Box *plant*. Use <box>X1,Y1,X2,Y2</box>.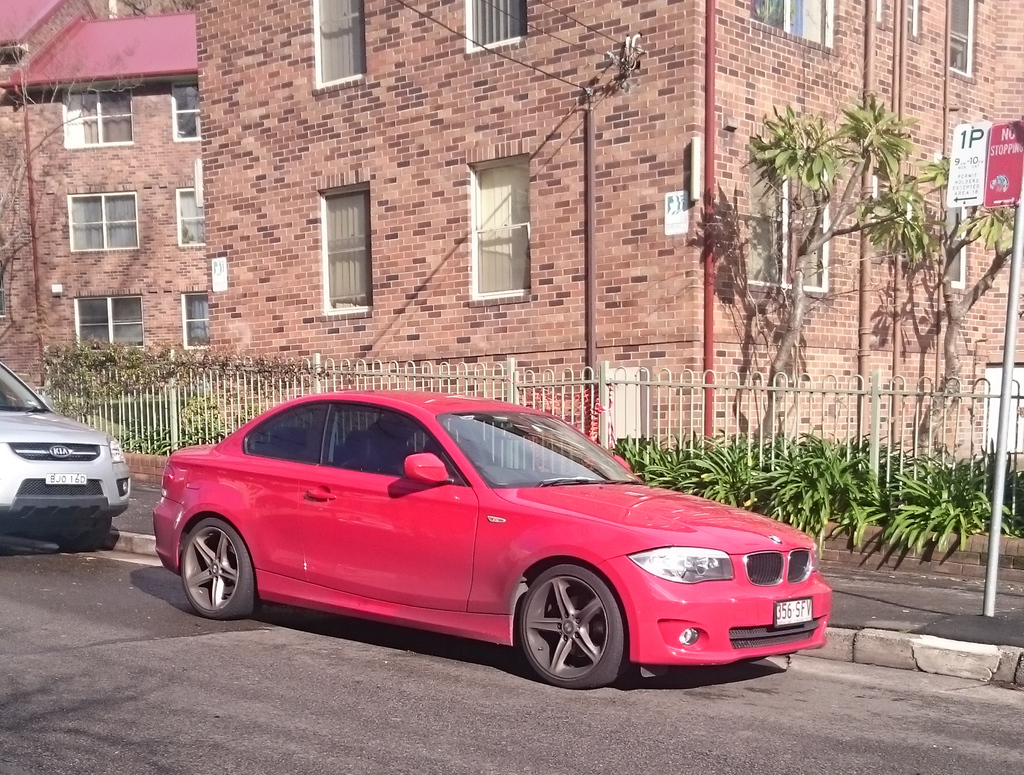
<box>861,135,1023,467</box>.
